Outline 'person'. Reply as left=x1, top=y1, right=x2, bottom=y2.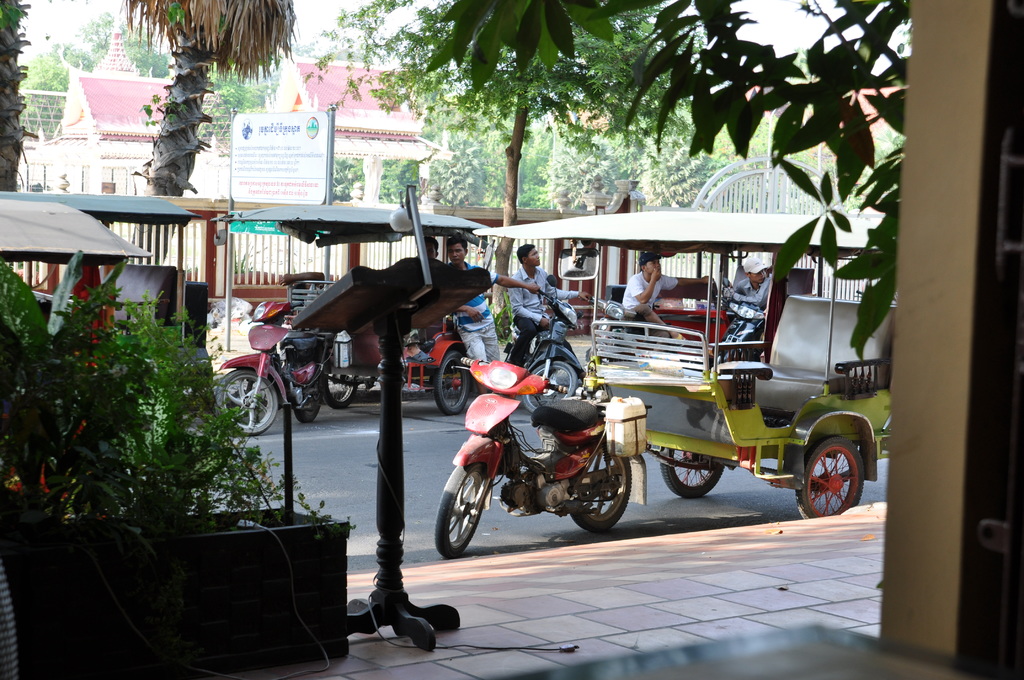
left=495, top=240, right=595, bottom=368.
